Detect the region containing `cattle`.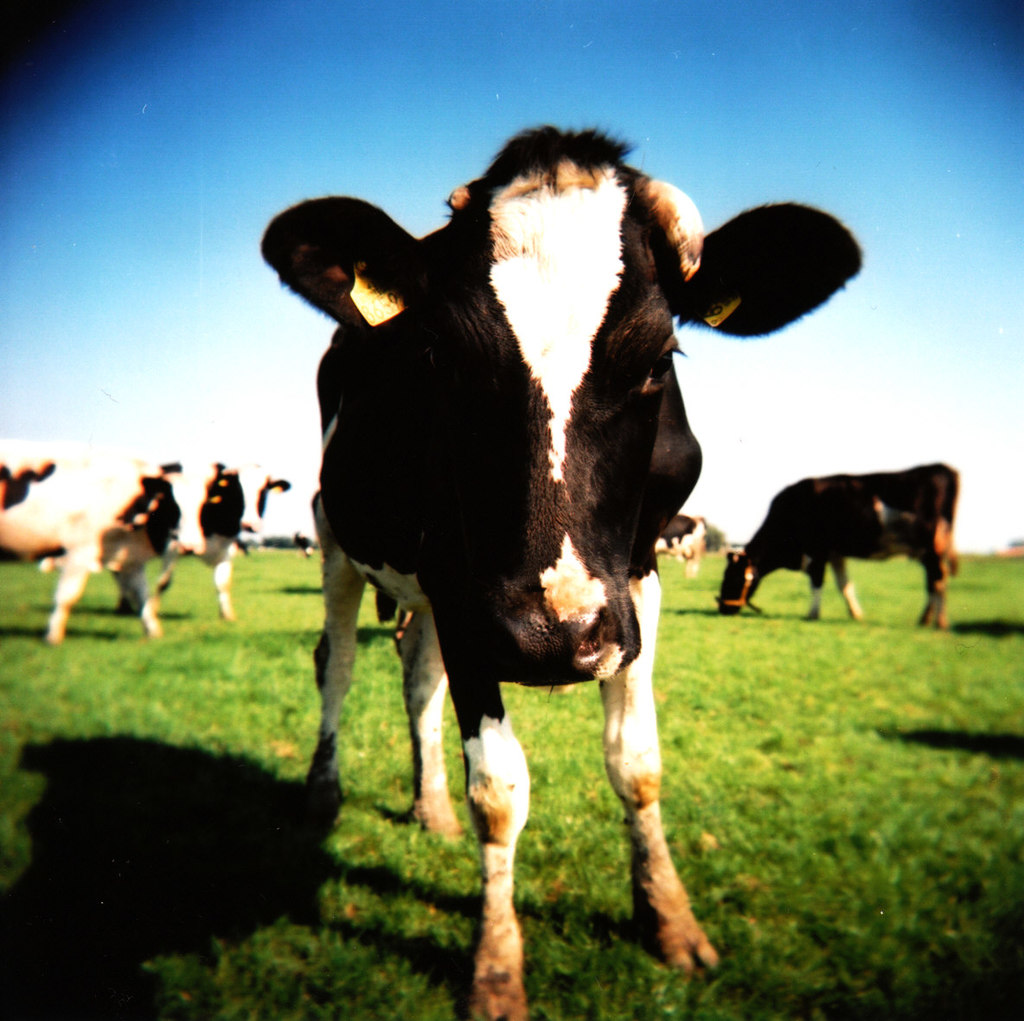
(x1=719, y1=465, x2=959, y2=632).
